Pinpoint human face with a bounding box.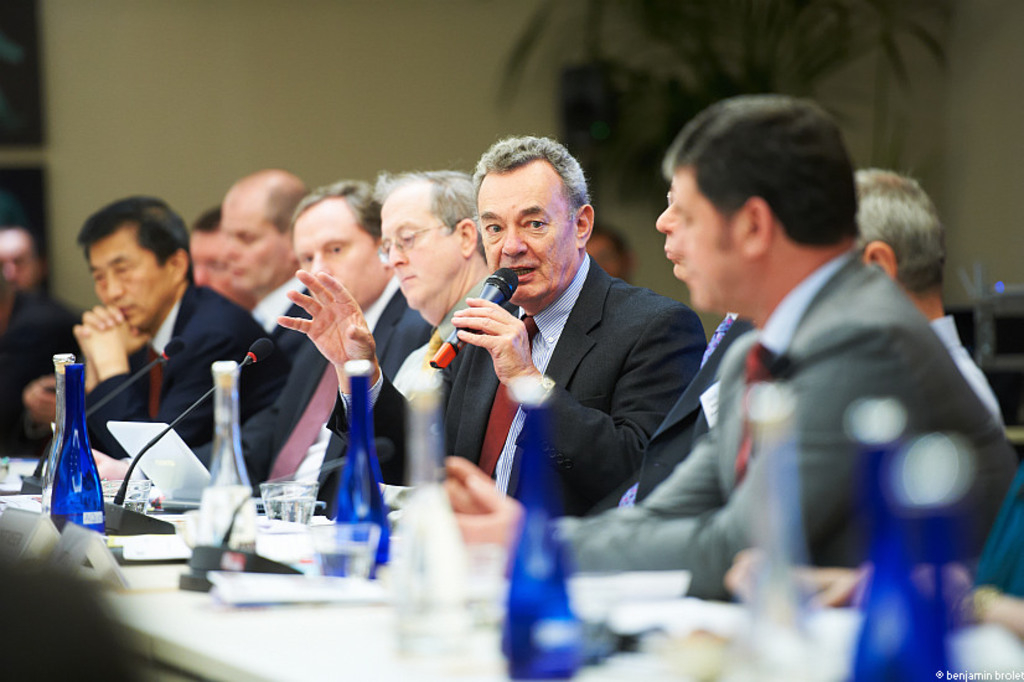
left=379, top=186, right=455, bottom=310.
